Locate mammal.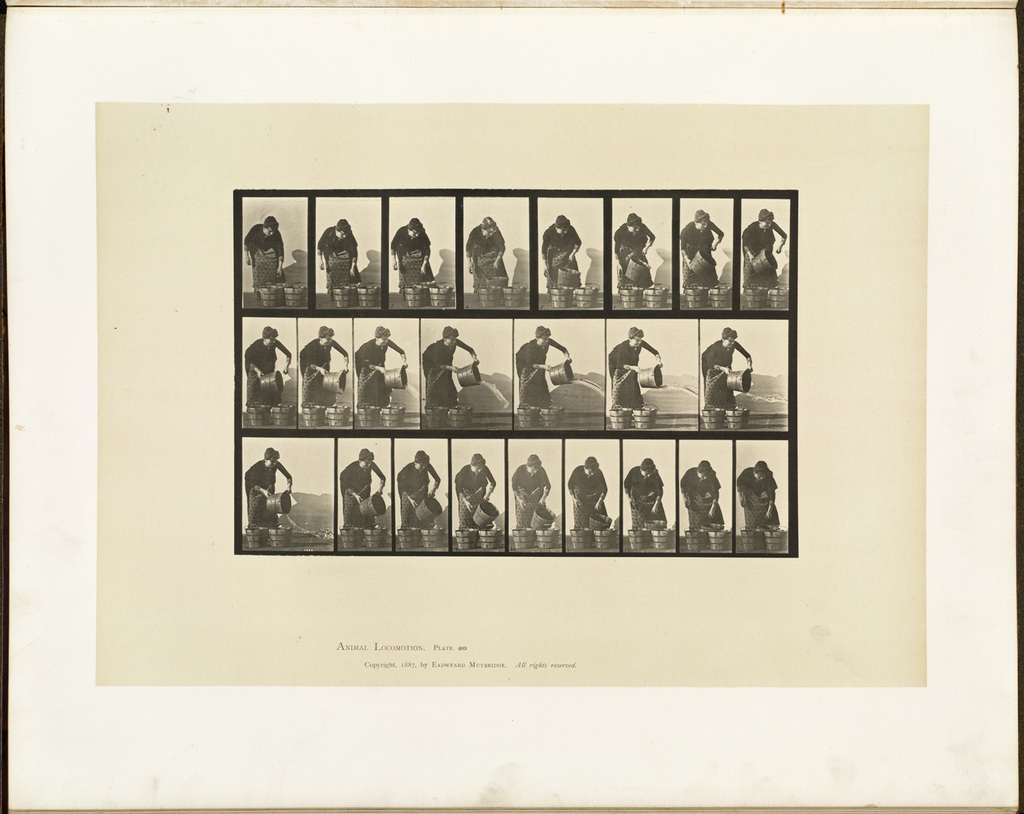
Bounding box: 680:205:722:290.
